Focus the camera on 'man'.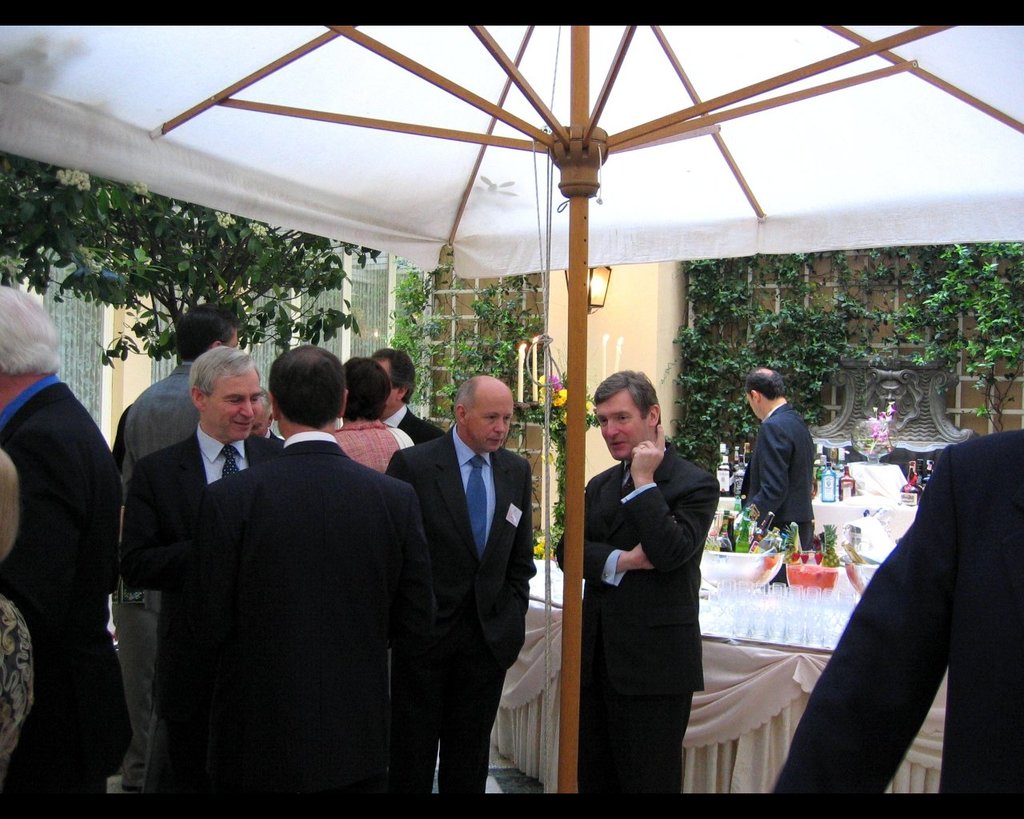
Focus region: [250,374,291,447].
